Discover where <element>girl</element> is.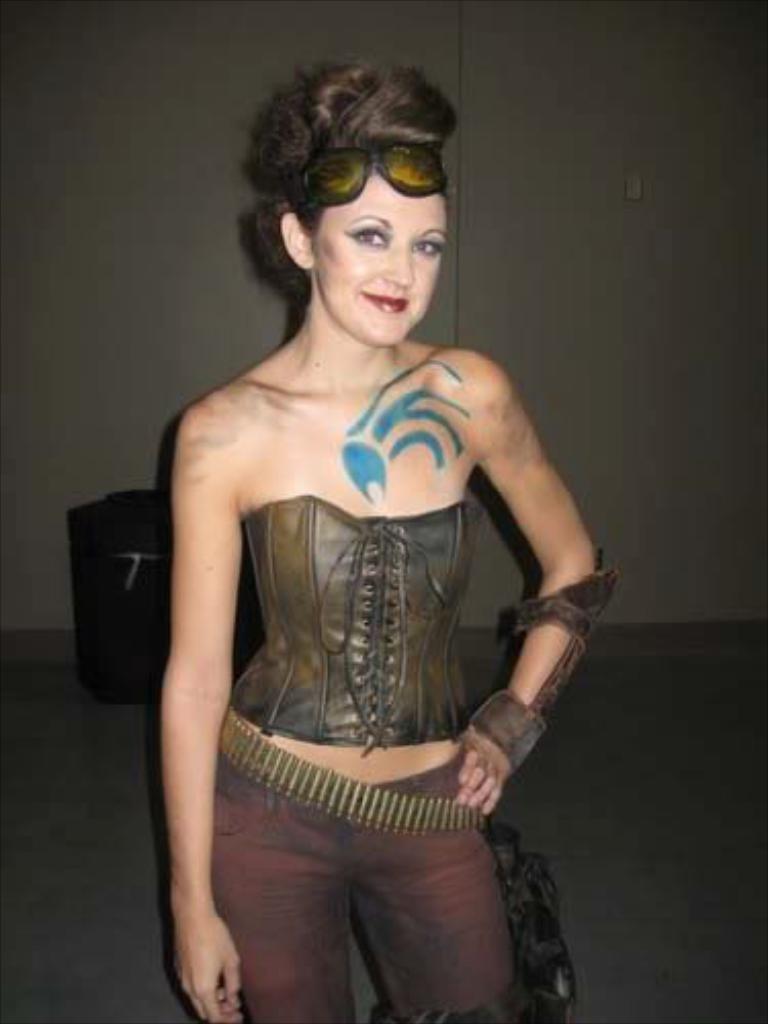
Discovered at [left=156, top=57, right=604, bottom=1022].
